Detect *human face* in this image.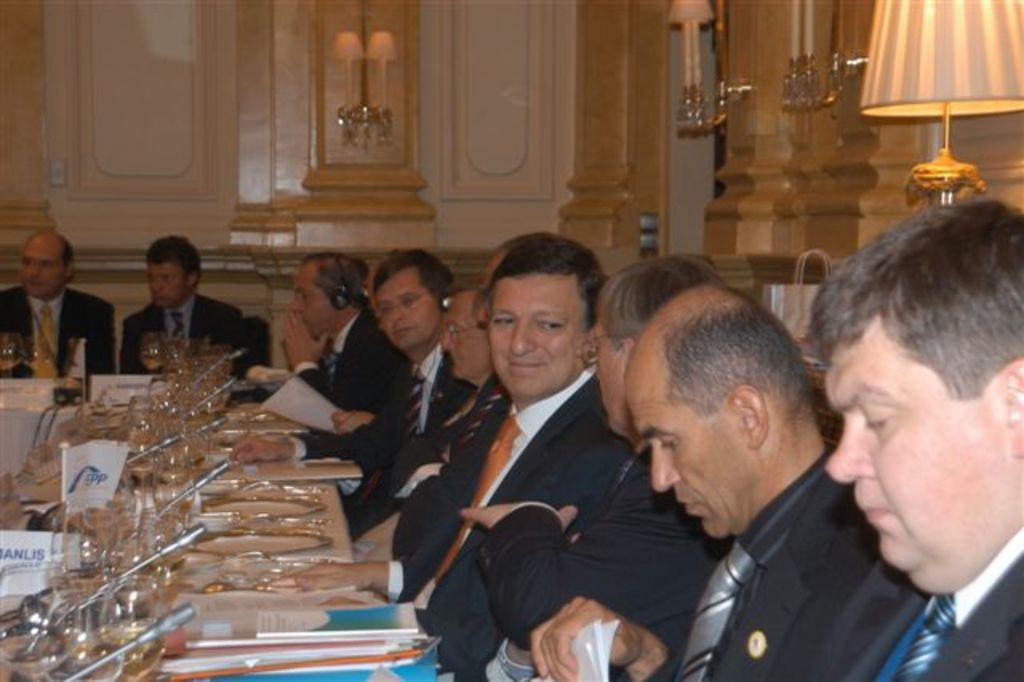
Detection: (634,384,750,536).
